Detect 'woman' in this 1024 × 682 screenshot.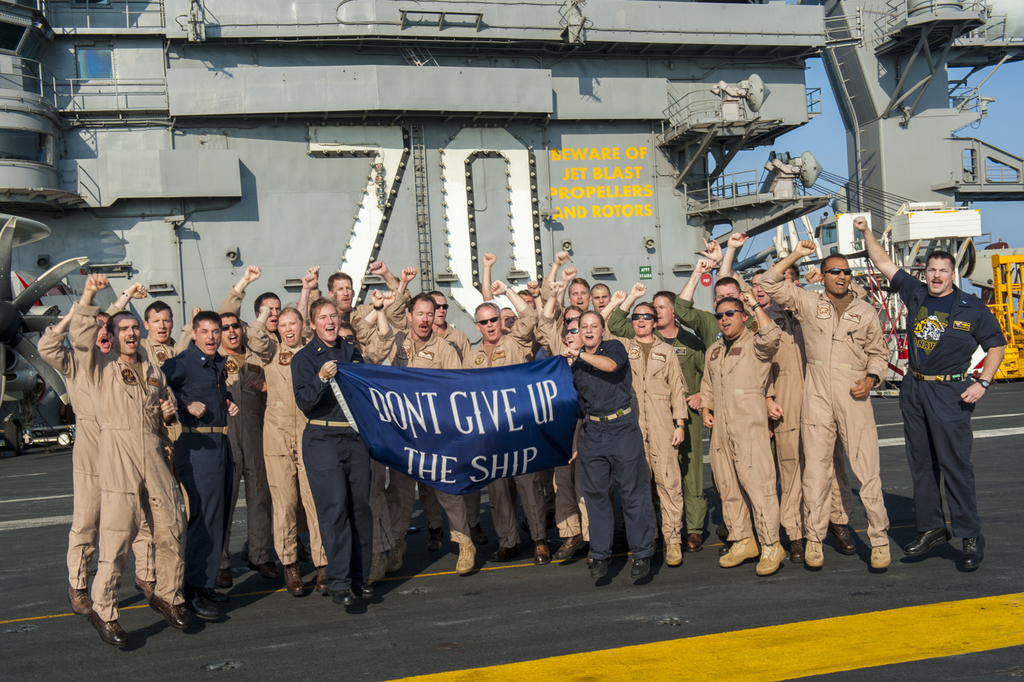
Detection: [x1=625, y1=305, x2=691, y2=565].
